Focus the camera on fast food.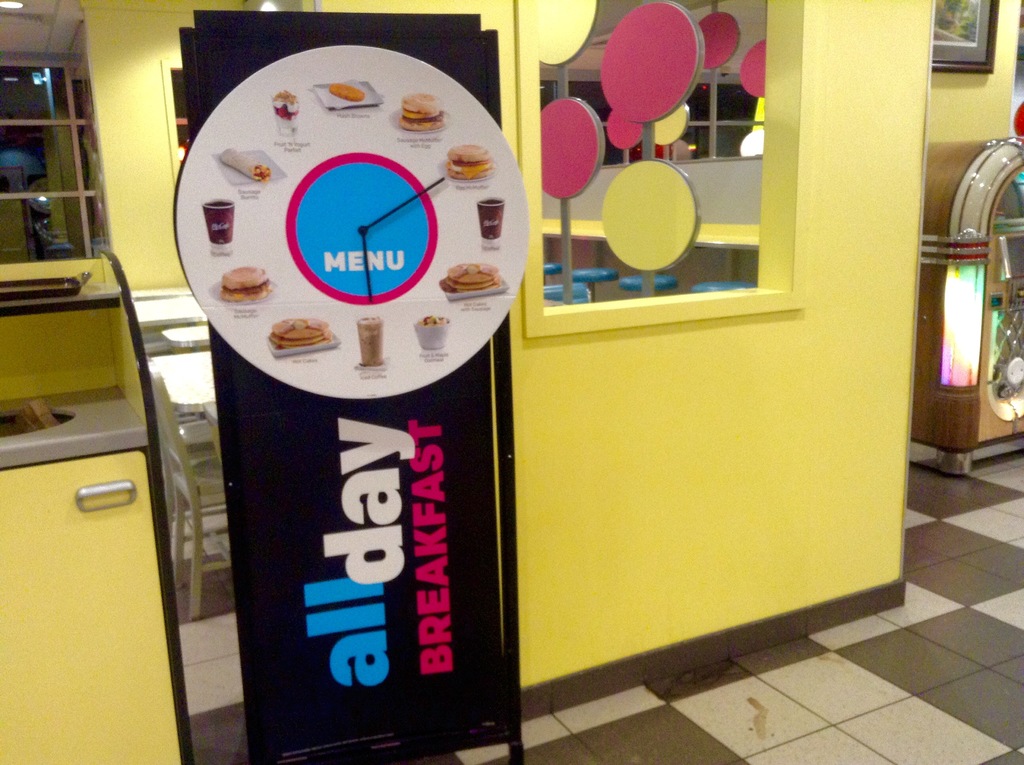
Focus region: detection(447, 144, 490, 181).
